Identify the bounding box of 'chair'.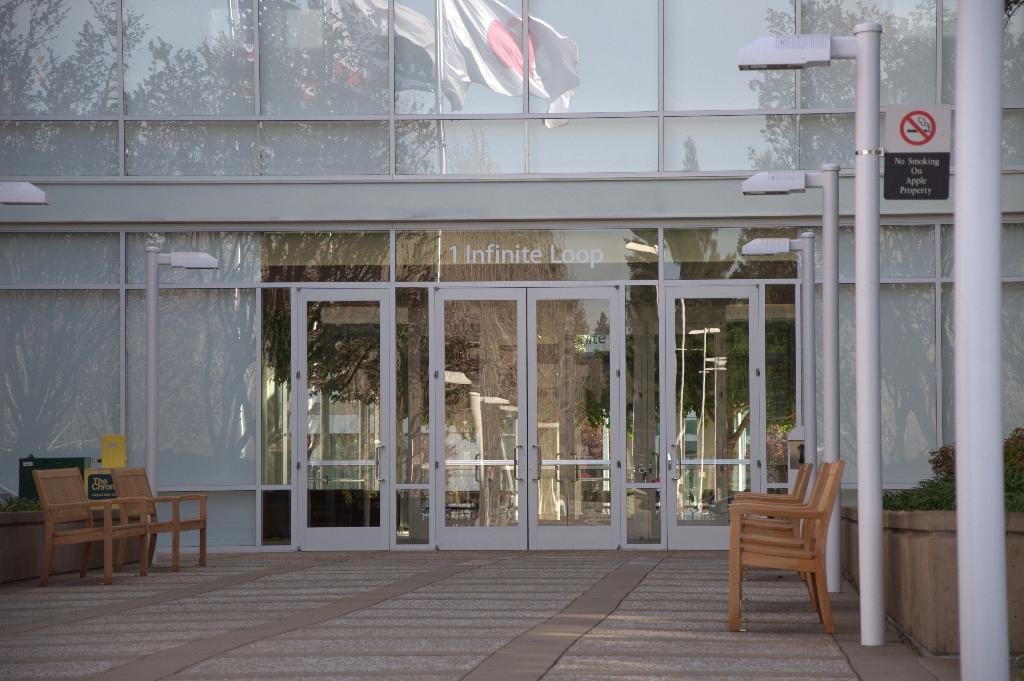
locate(31, 466, 148, 587).
